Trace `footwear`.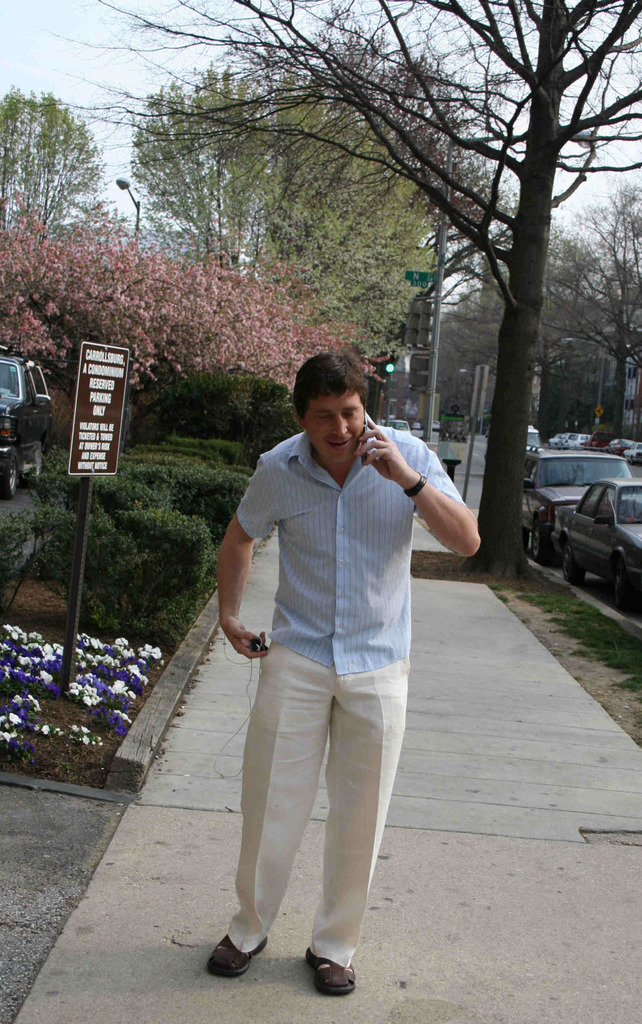
Traced to (x1=204, y1=920, x2=280, y2=978).
